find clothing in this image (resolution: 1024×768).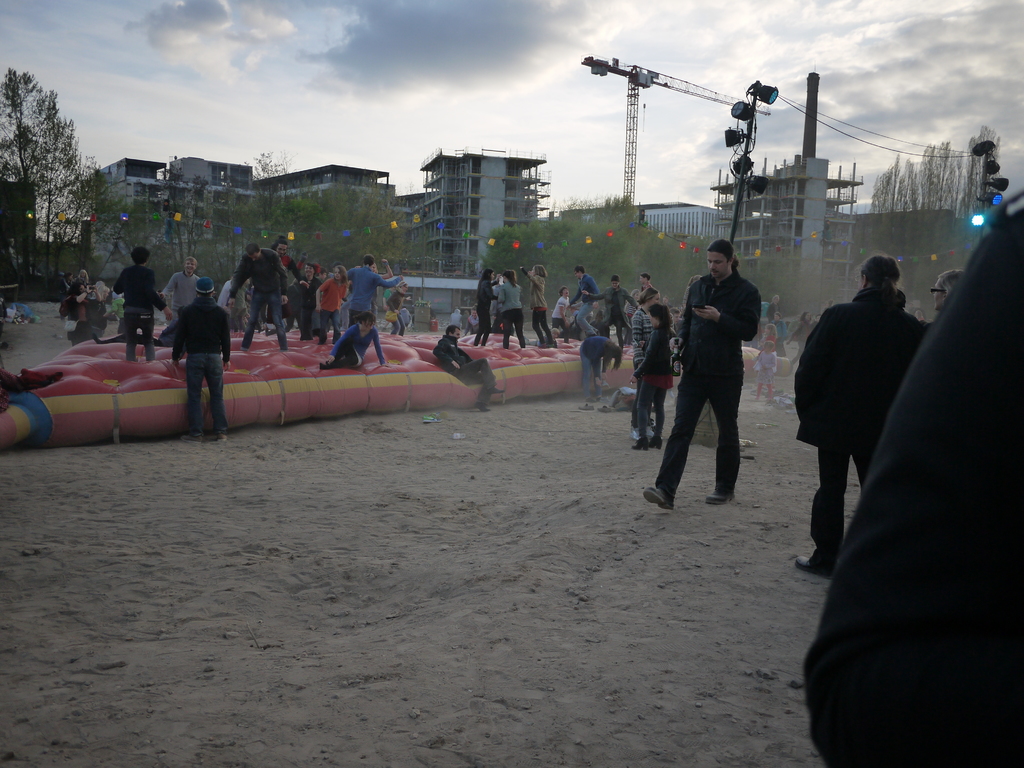
BBox(475, 277, 492, 346).
